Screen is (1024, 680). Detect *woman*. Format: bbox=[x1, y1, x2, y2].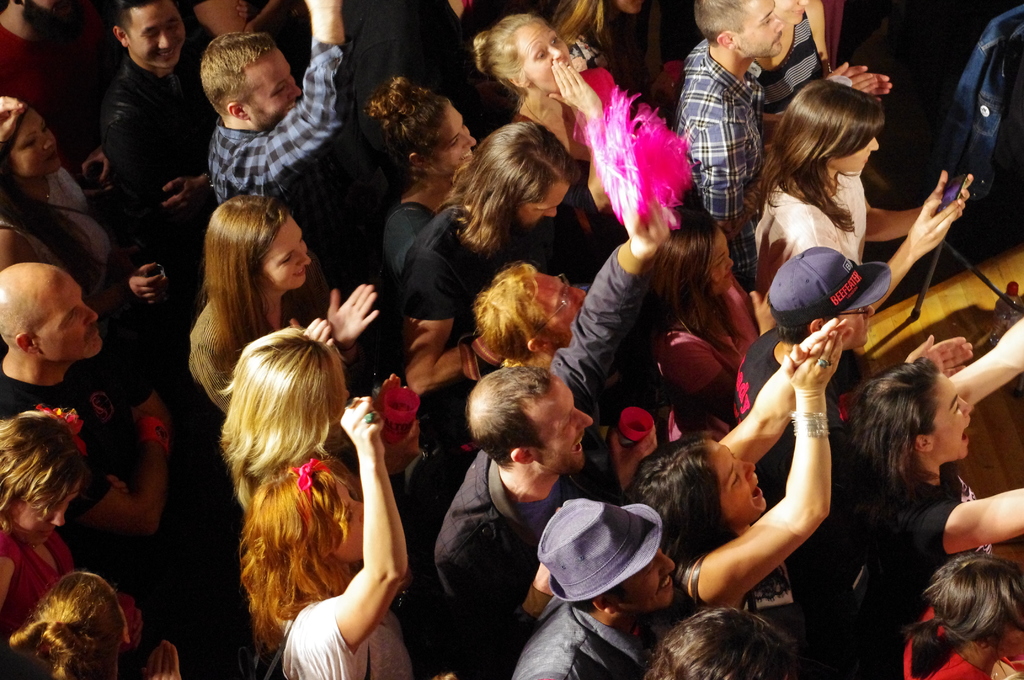
bbox=[664, 219, 772, 428].
